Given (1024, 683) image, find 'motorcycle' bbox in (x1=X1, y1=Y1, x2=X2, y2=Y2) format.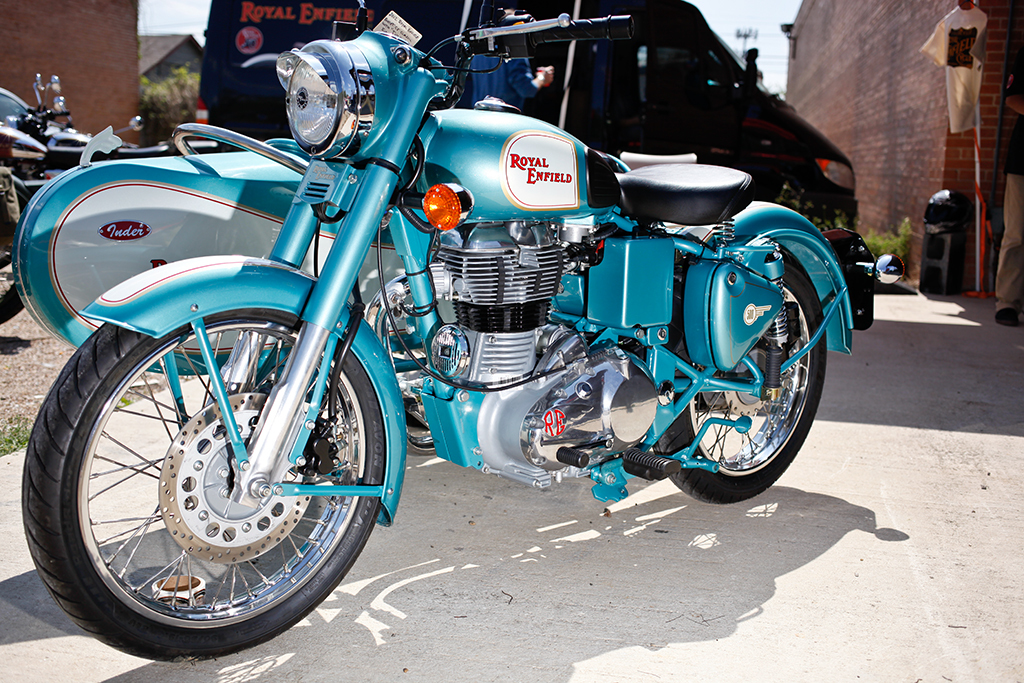
(x1=2, y1=127, x2=171, y2=324).
